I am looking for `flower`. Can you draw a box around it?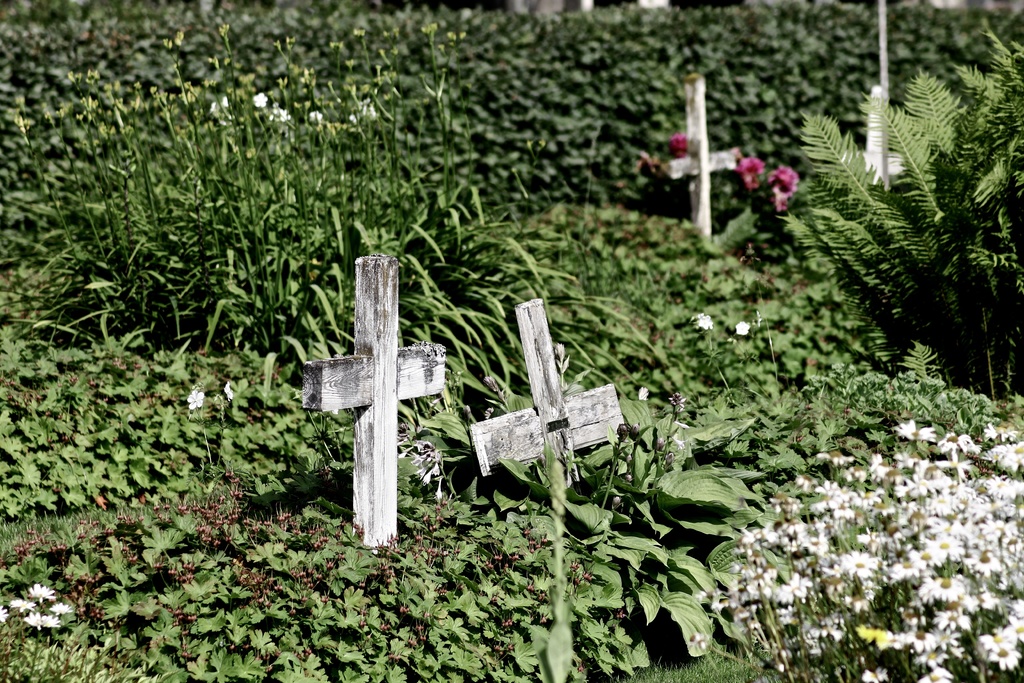
Sure, the bounding box is {"left": 251, "top": 92, "right": 273, "bottom": 108}.
